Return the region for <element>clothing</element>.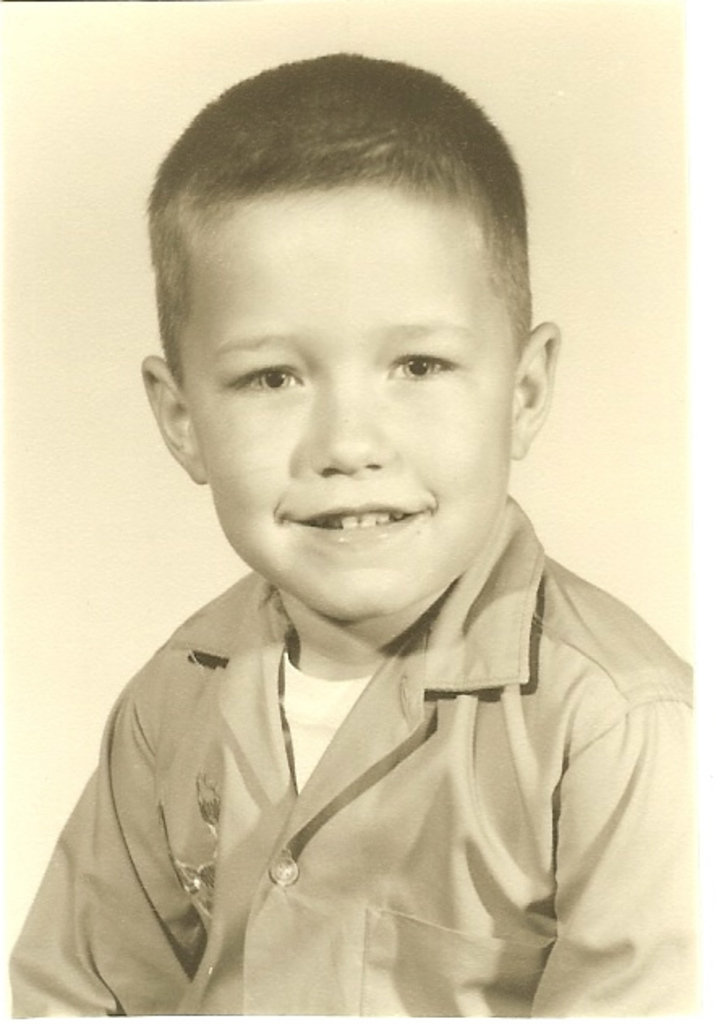
[left=6, top=494, right=693, bottom=1022].
